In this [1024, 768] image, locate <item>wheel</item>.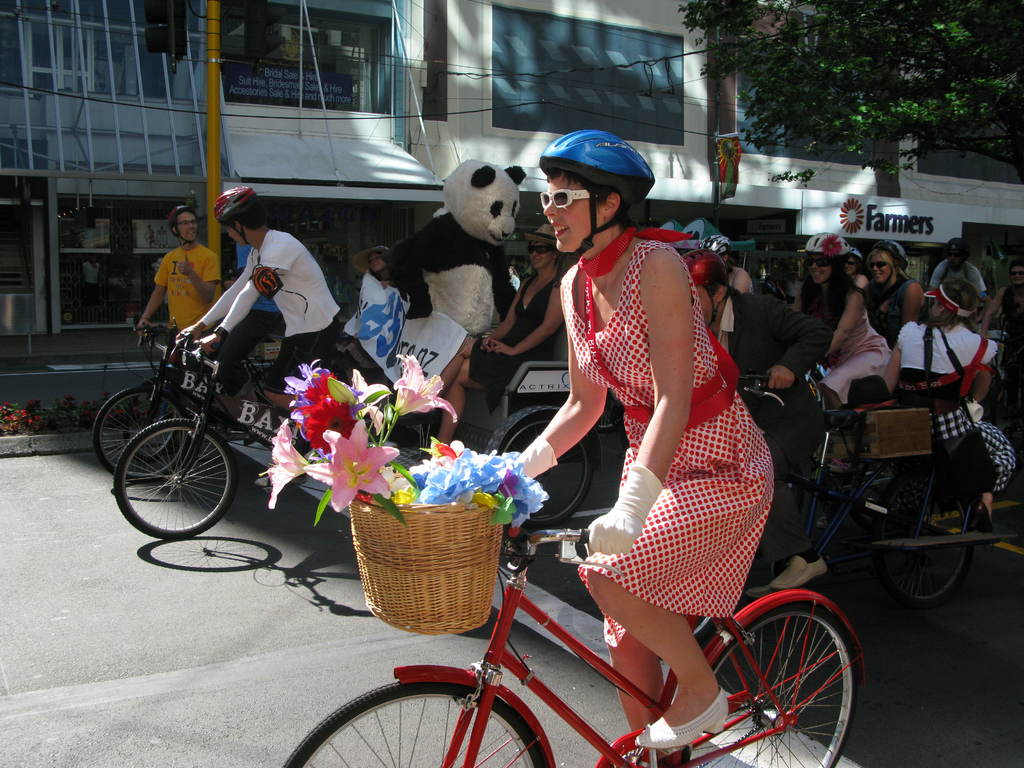
Bounding box: rect(92, 384, 188, 487).
